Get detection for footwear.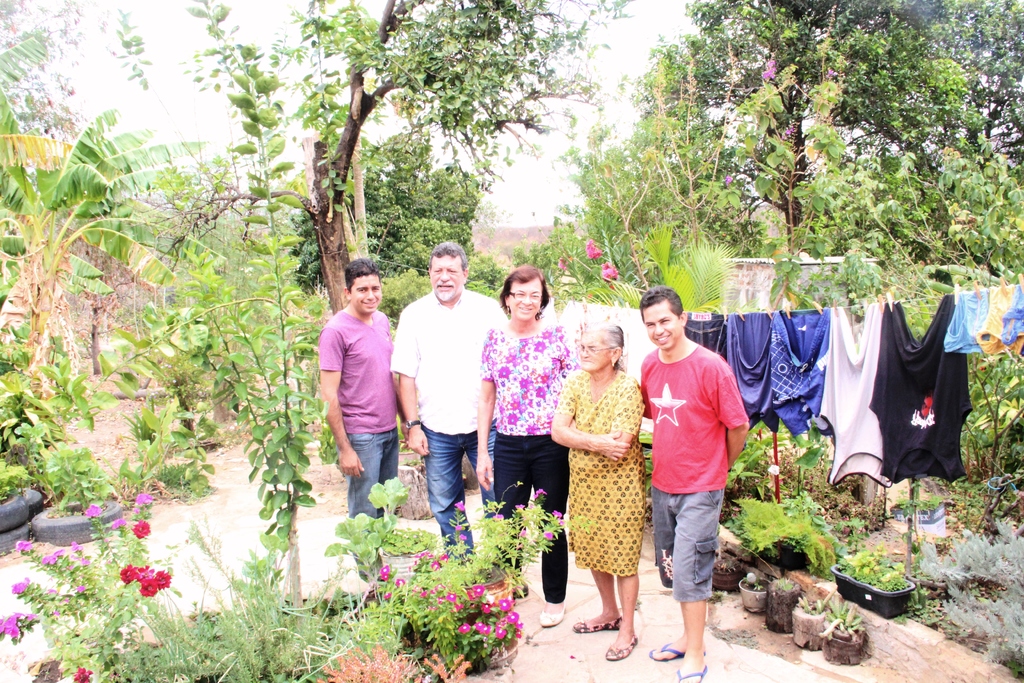
Detection: bbox(668, 661, 708, 682).
